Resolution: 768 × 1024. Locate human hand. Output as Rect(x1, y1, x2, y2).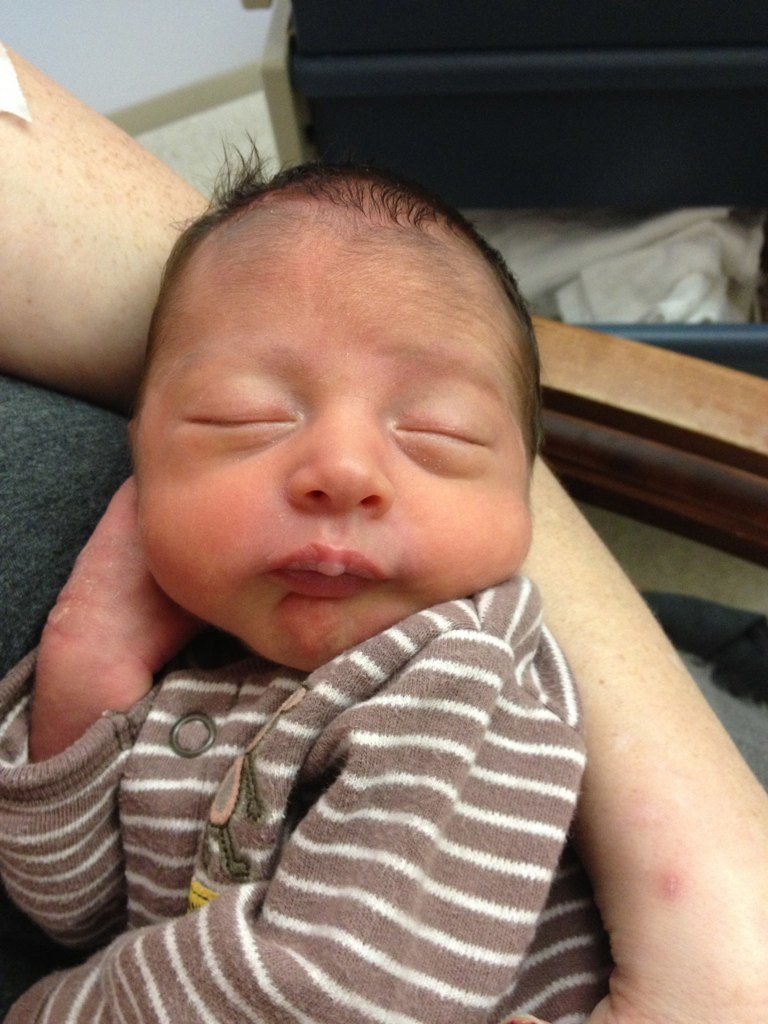
Rect(48, 475, 222, 679).
